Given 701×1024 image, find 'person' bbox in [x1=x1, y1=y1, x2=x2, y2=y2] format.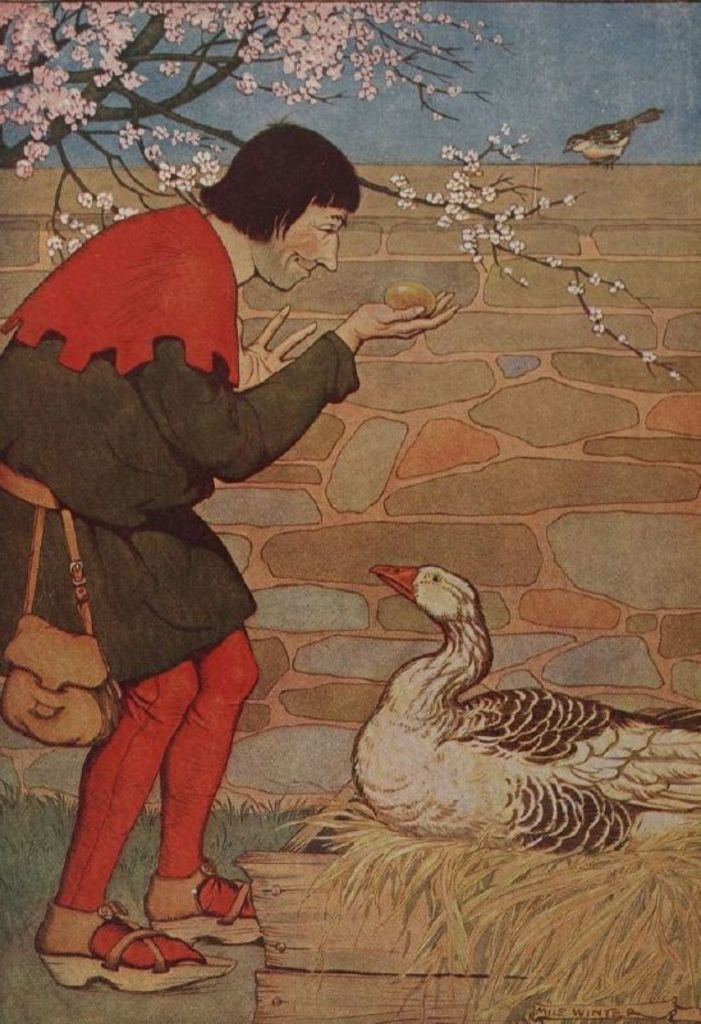
[x1=0, y1=118, x2=461, y2=995].
